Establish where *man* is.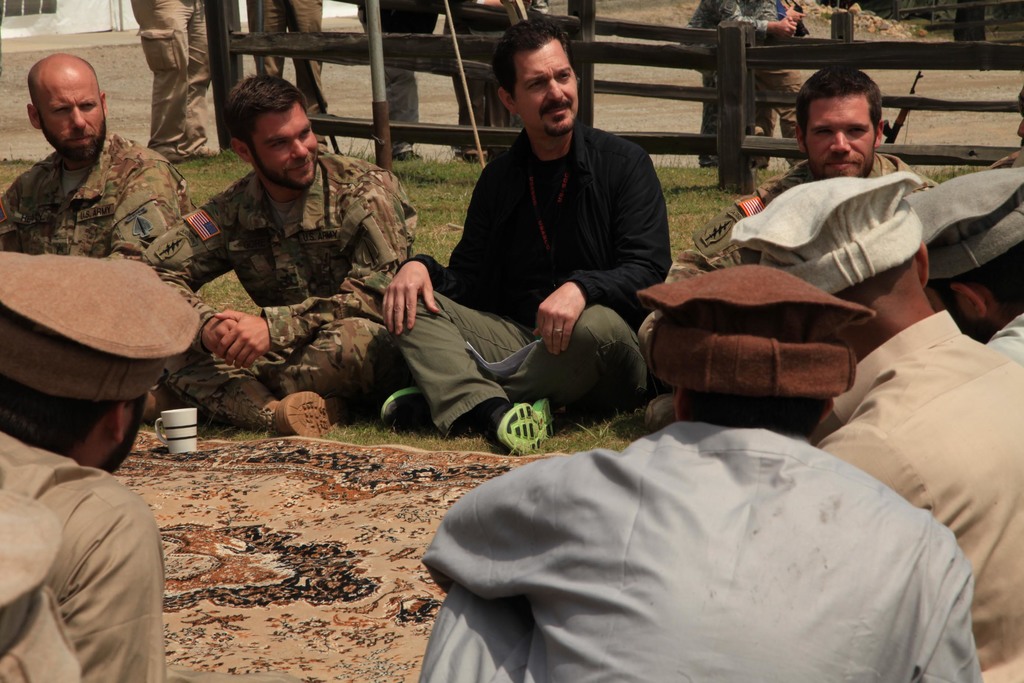
Established at locate(728, 170, 1023, 682).
